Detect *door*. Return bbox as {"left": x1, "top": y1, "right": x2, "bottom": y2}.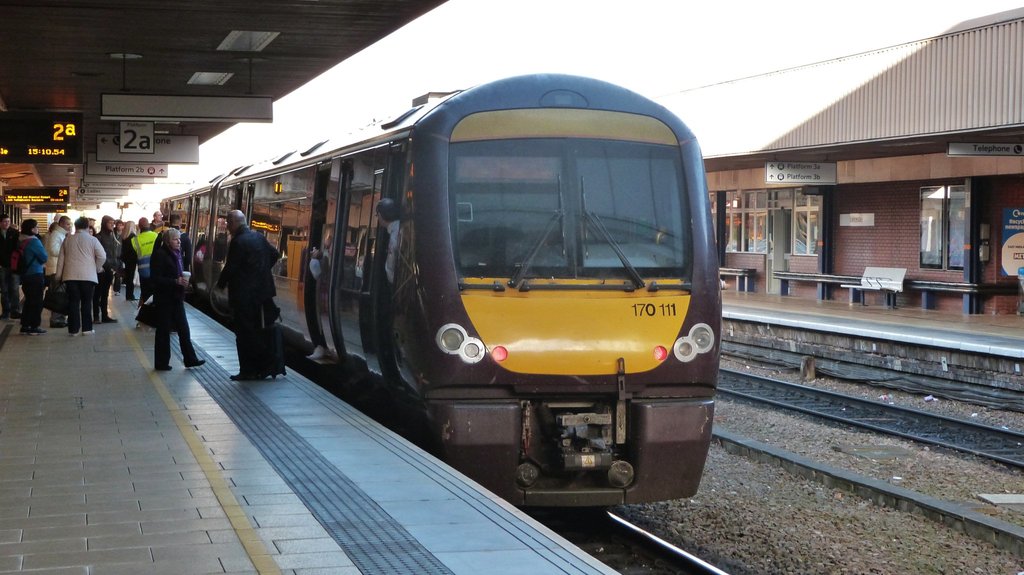
{"left": 769, "top": 206, "right": 787, "bottom": 295}.
